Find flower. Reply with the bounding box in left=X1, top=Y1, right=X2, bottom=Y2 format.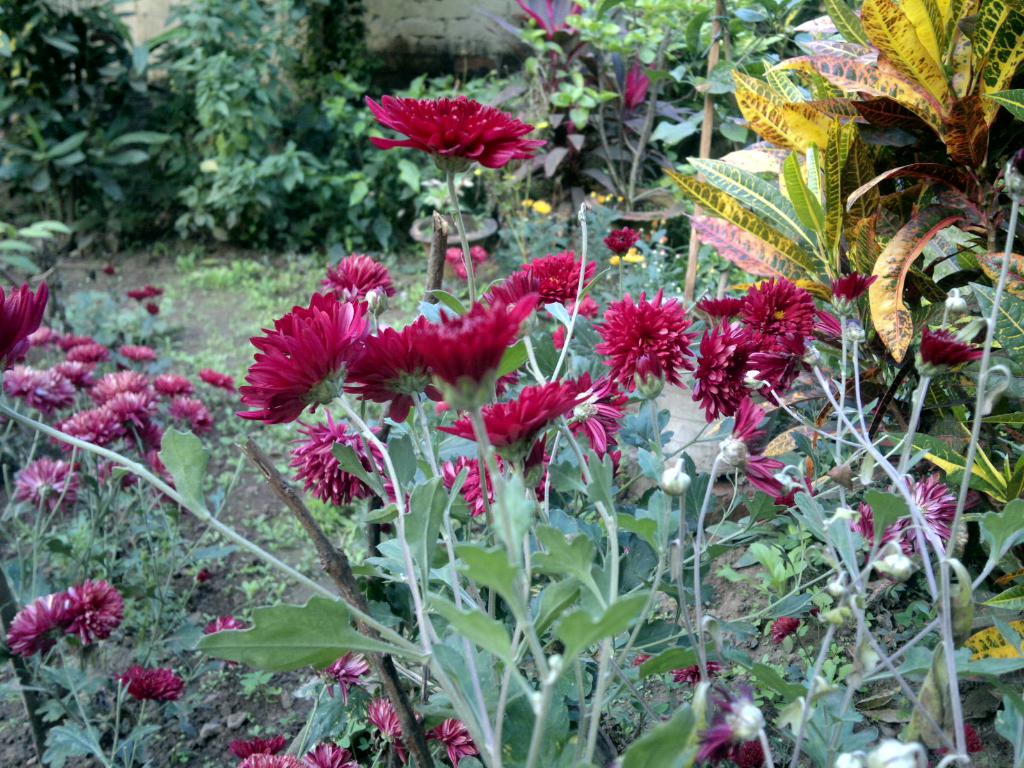
left=127, top=280, right=165, bottom=300.
